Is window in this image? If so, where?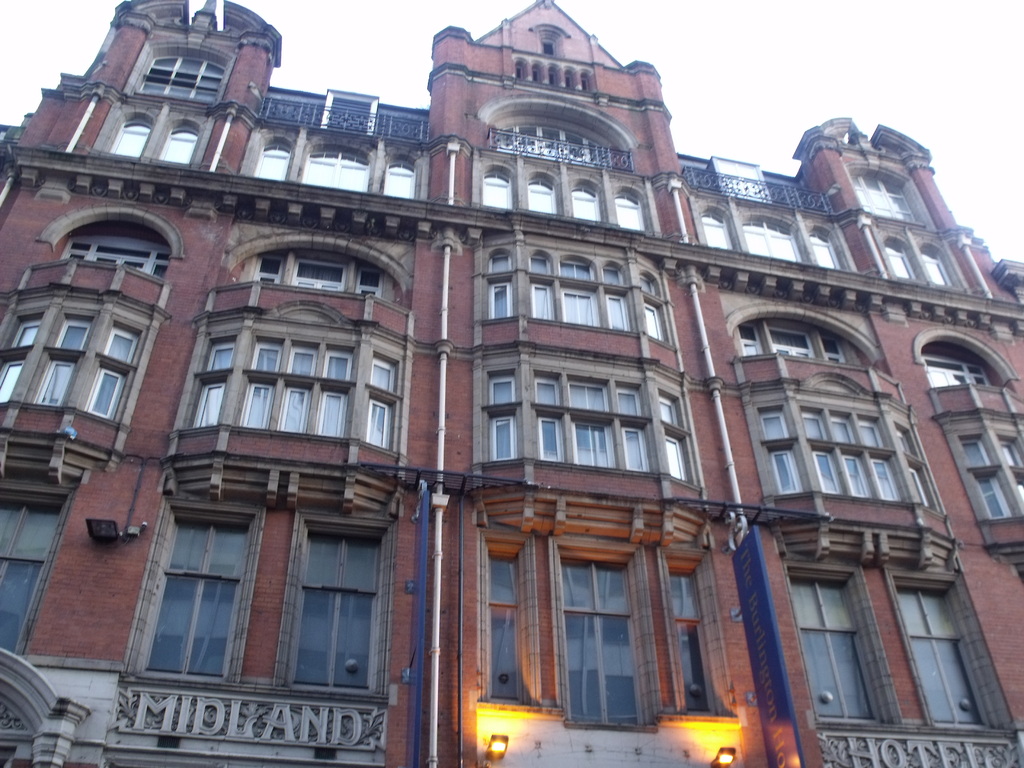
Yes, at bbox=[964, 437, 988, 468].
